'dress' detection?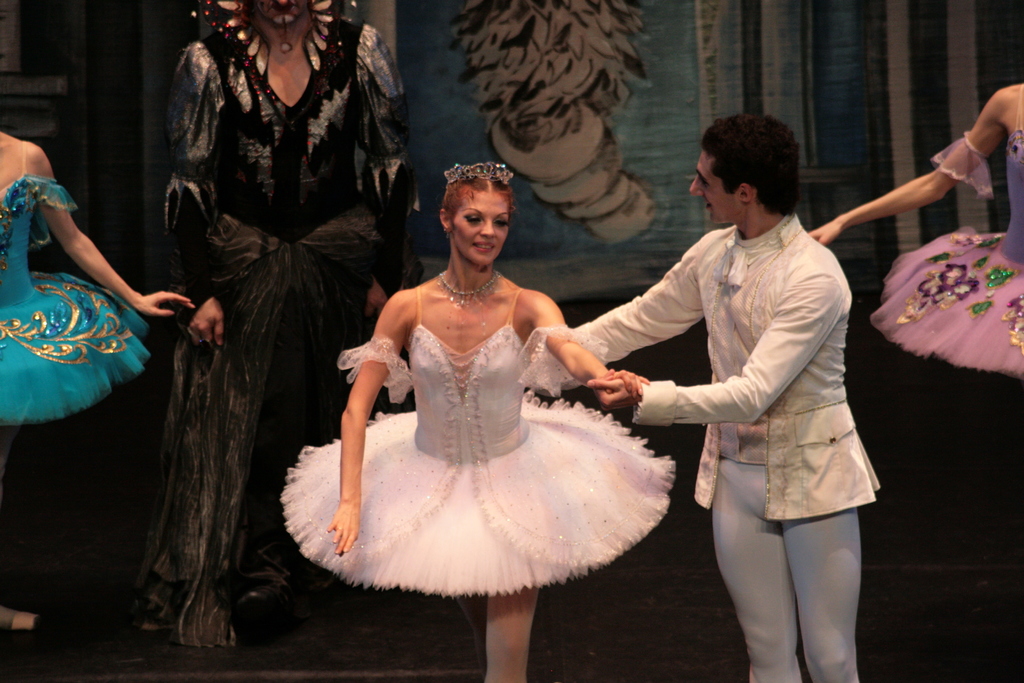
{"left": 280, "top": 288, "right": 675, "bottom": 597}
